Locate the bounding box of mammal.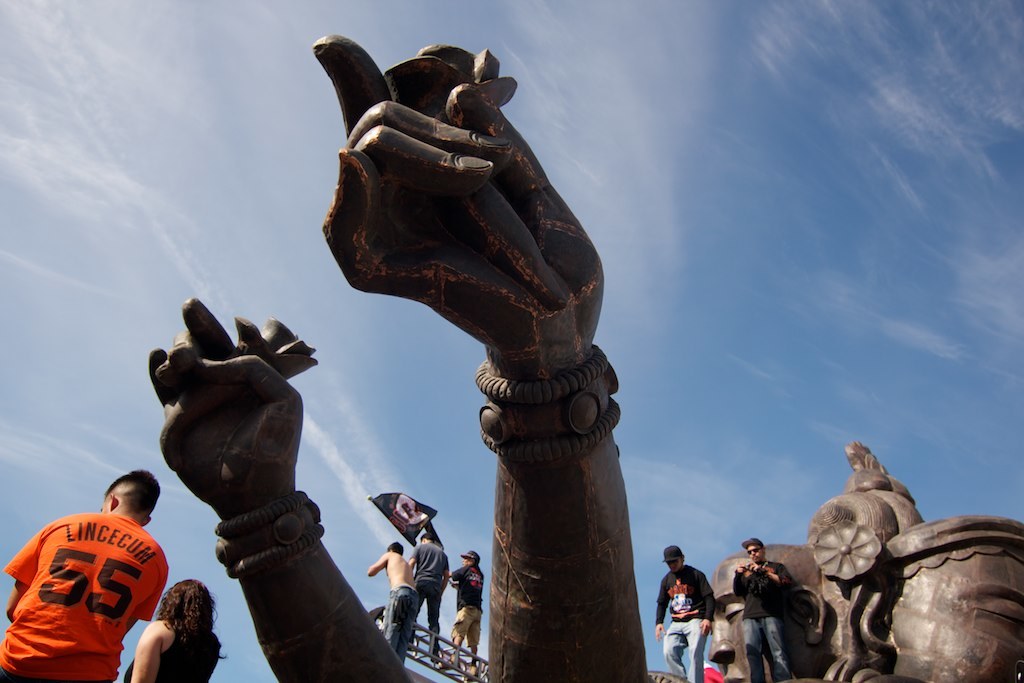
Bounding box: x1=656 y1=544 x2=714 y2=682.
